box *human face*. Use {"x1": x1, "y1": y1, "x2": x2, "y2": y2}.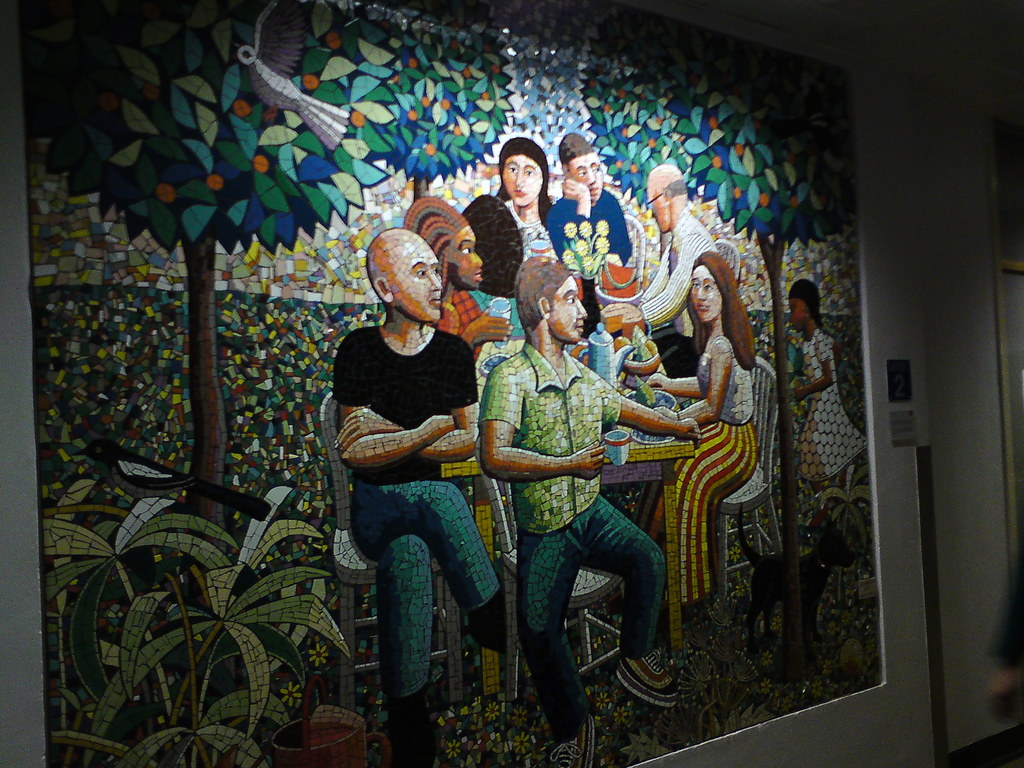
{"x1": 788, "y1": 300, "x2": 806, "y2": 329}.
